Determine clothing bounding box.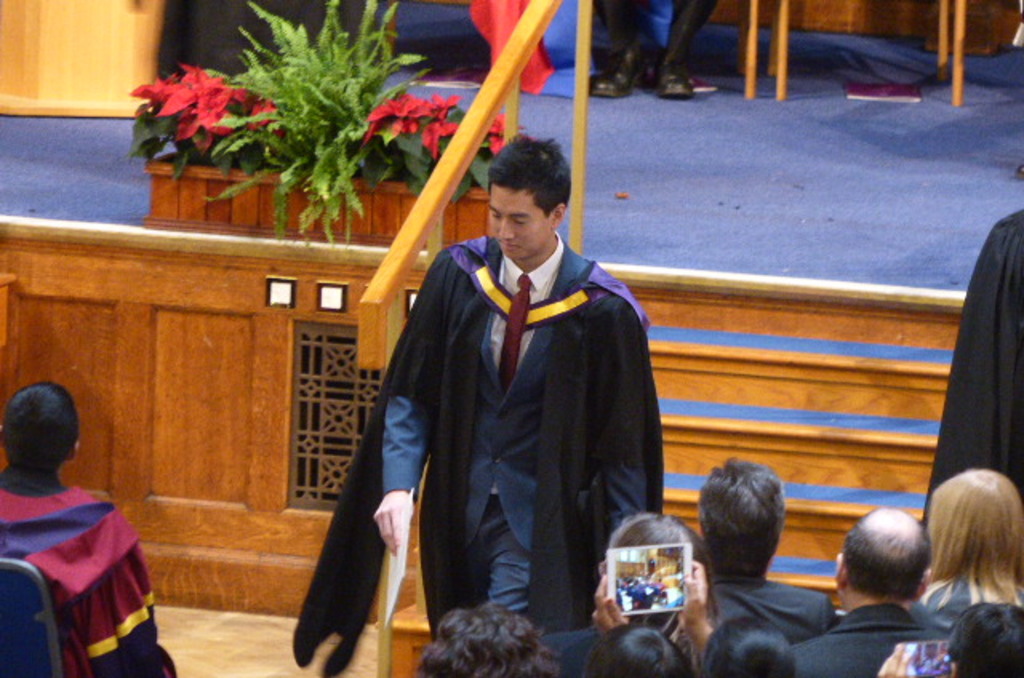
Determined: pyautogui.locateOnScreen(925, 576, 1021, 628).
